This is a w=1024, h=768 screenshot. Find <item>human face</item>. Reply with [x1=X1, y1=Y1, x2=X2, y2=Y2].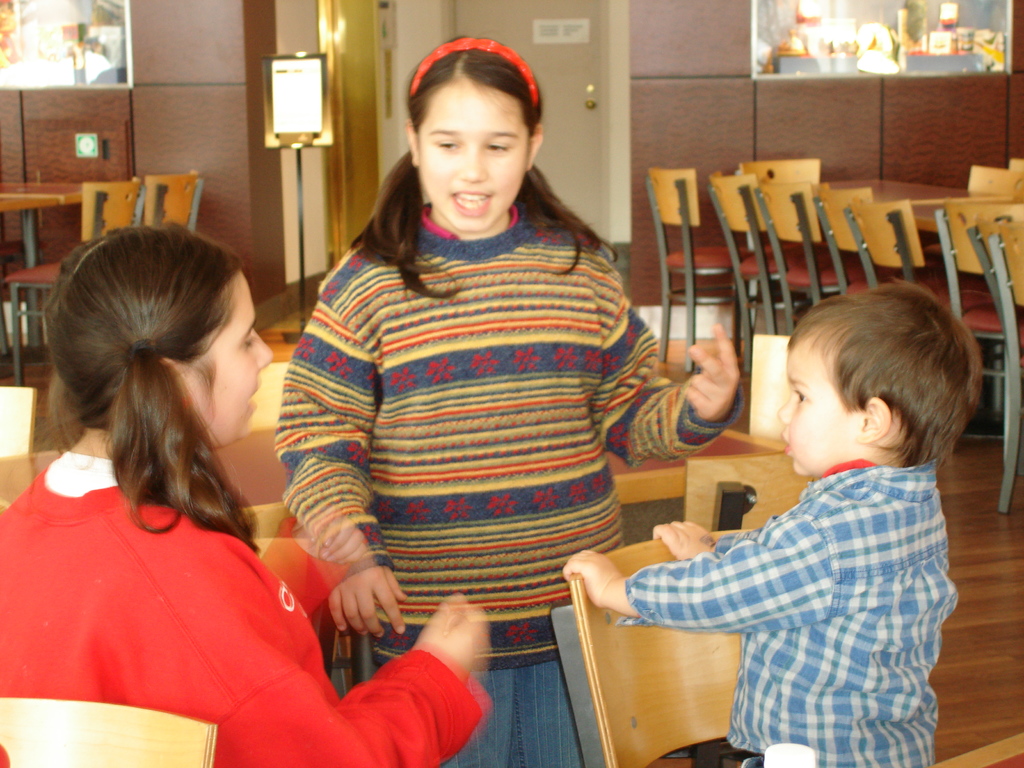
[x1=415, y1=88, x2=532, y2=232].
